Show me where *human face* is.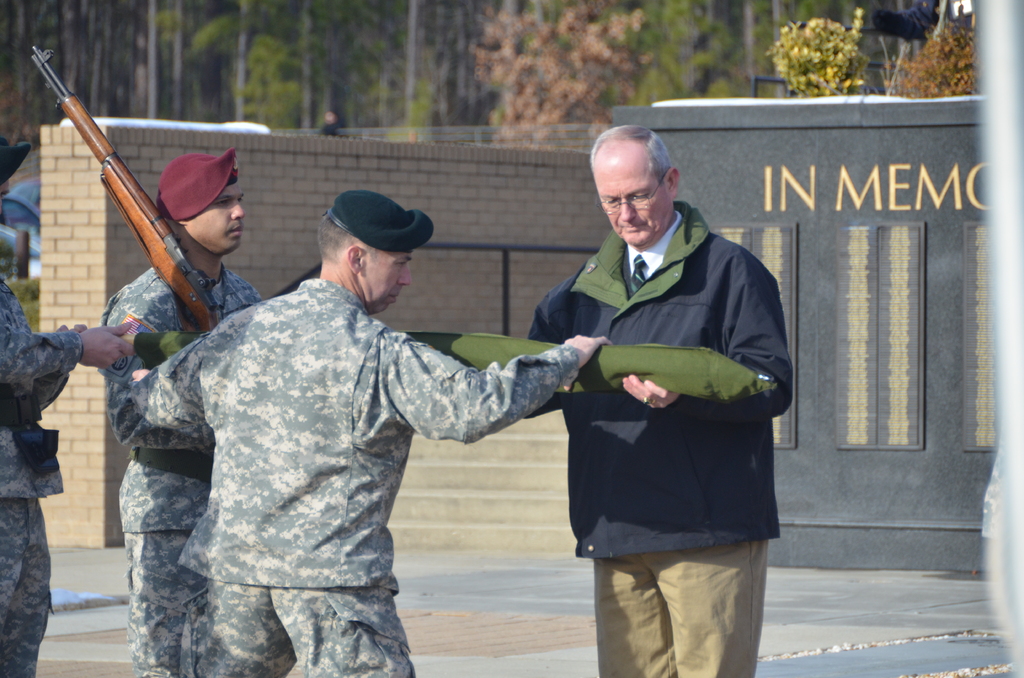
*human face* is at 364 251 409 311.
